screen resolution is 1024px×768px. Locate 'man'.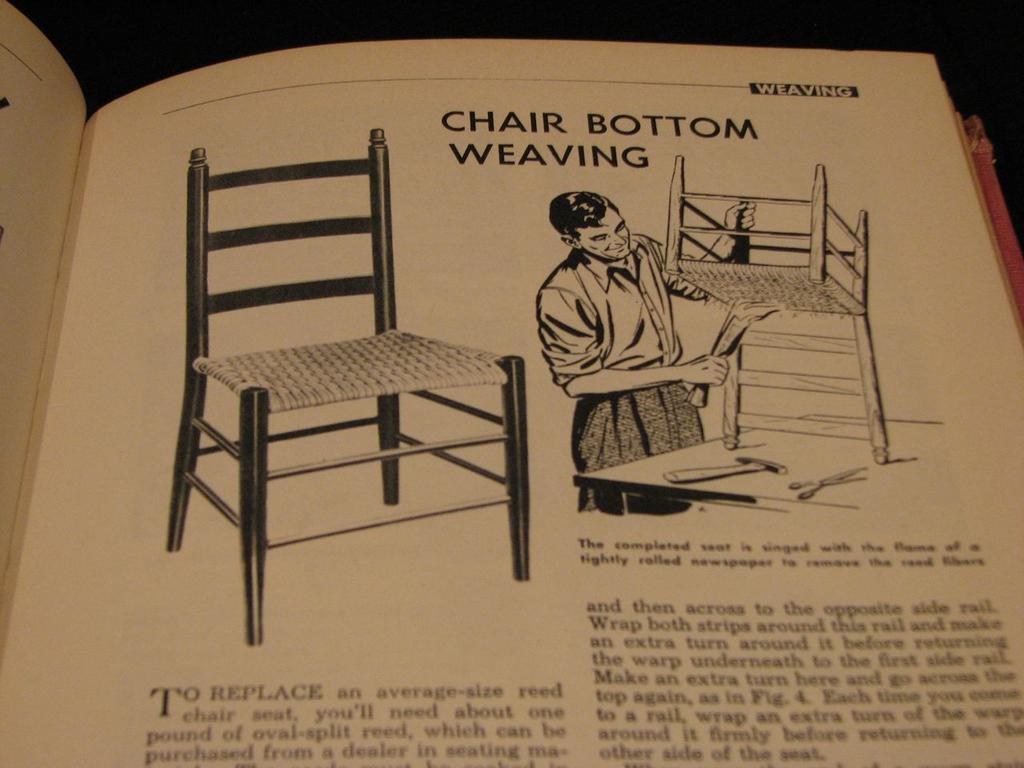
bbox(531, 191, 760, 471).
